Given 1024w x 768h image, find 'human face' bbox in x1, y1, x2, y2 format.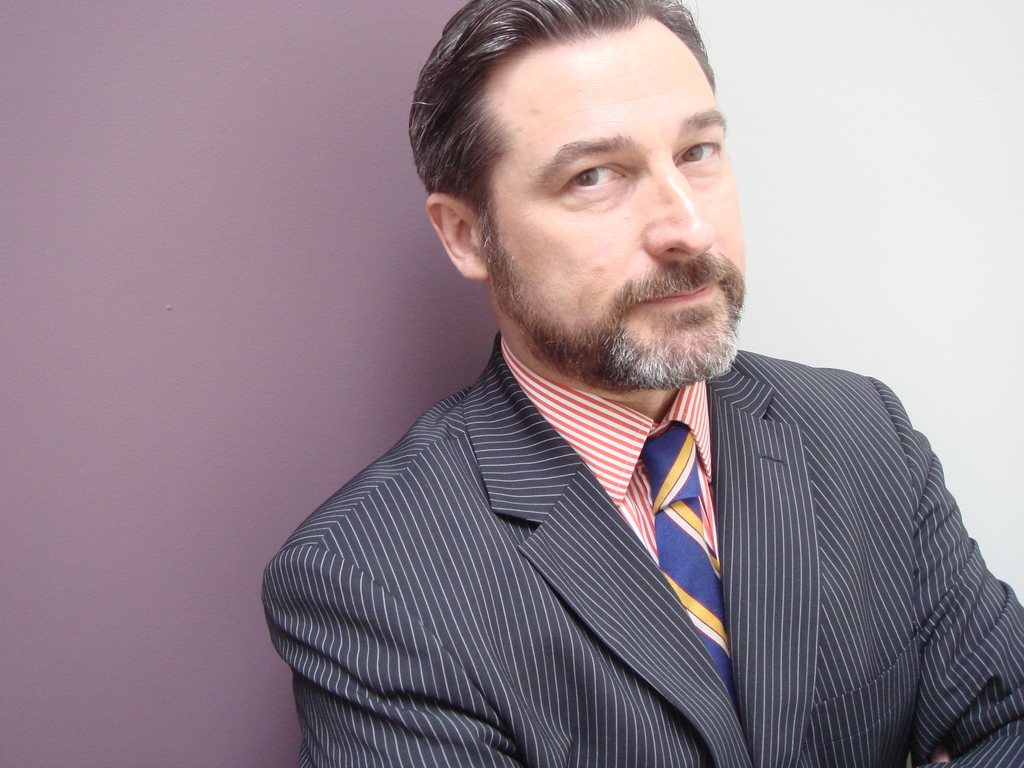
487, 35, 746, 383.
